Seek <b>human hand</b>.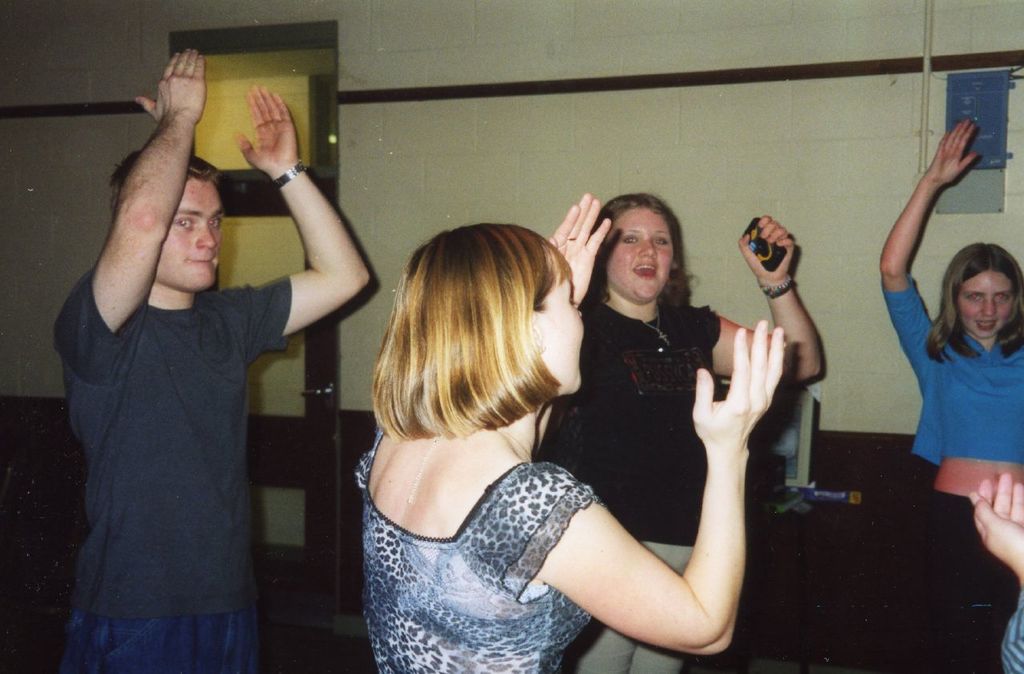
{"left": 693, "top": 314, "right": 808, "bottom": 480}.
